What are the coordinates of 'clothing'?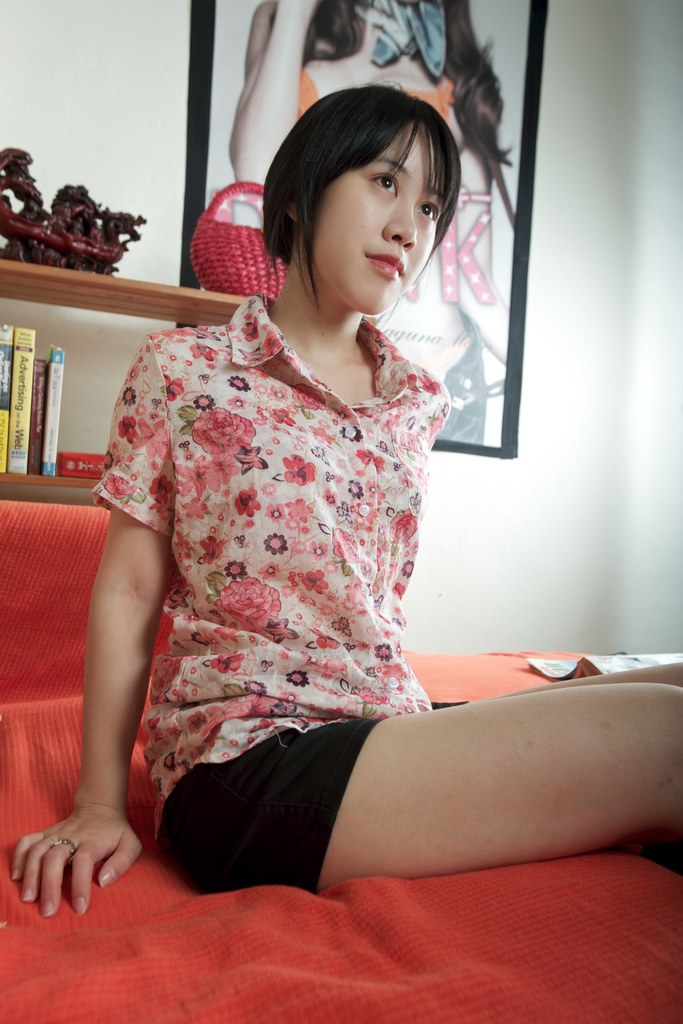
97:283:540:915.
